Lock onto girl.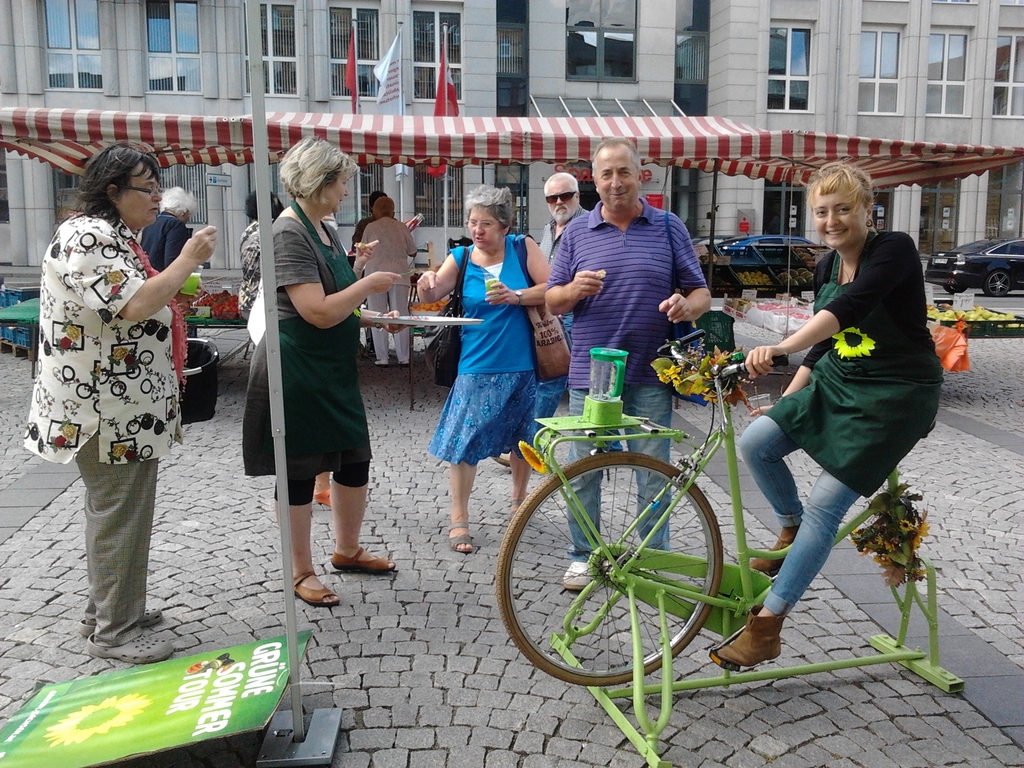
Locked: [717,167,938,666].
